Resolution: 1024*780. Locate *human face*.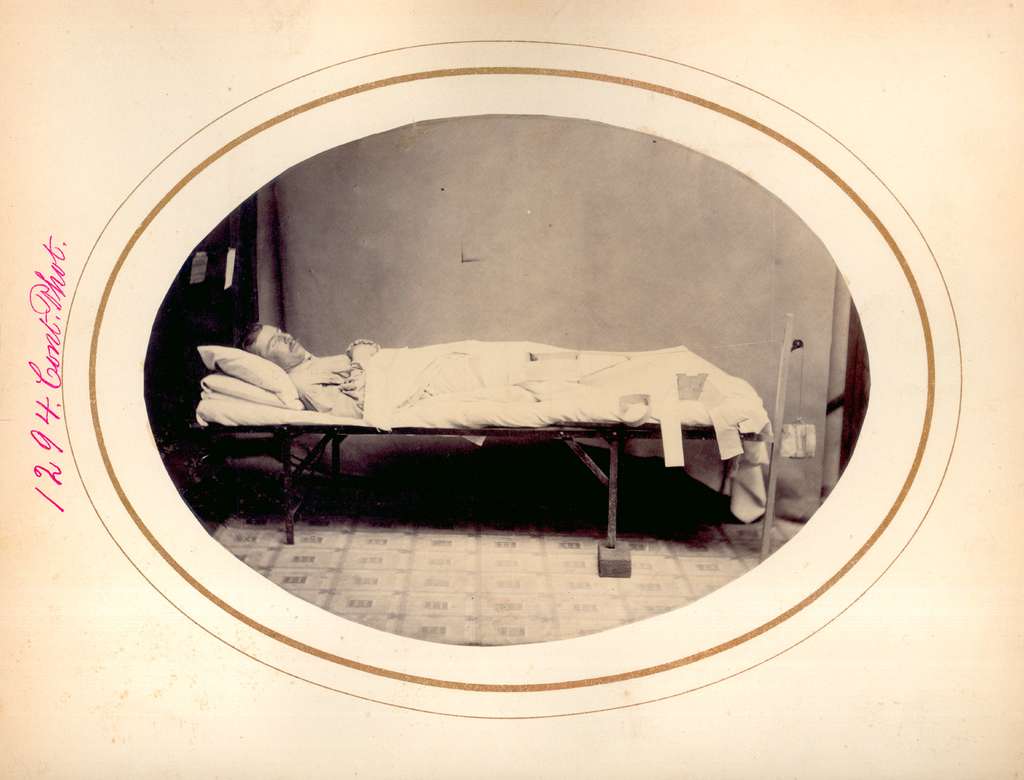
<box>264,332,306,364</box>.
